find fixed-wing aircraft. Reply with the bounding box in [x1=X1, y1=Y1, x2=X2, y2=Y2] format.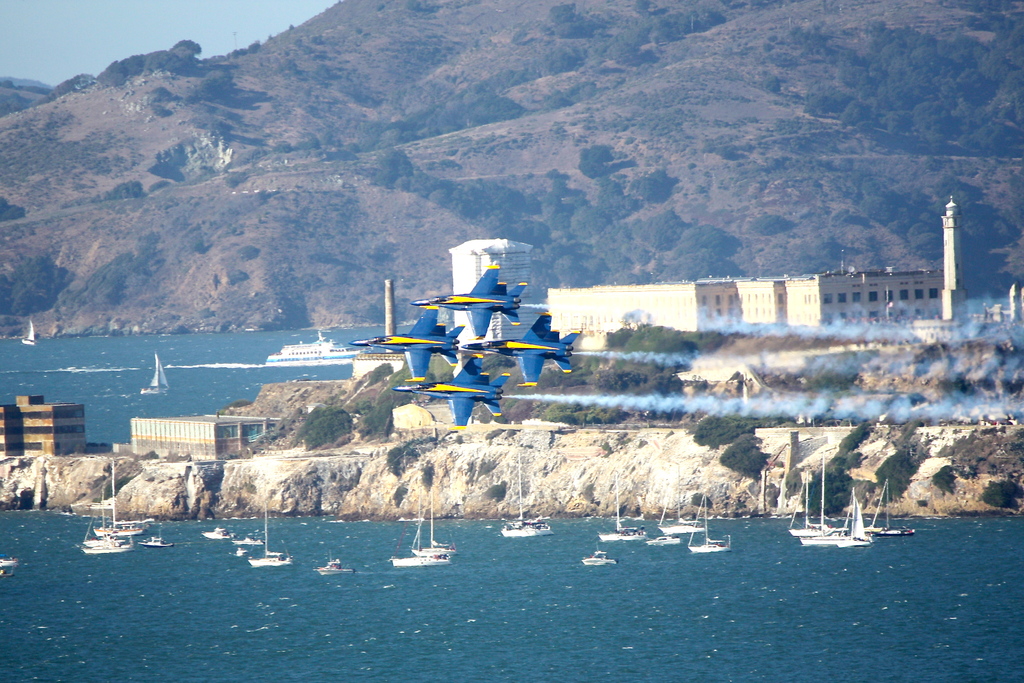
[x1=349, y1=302, x2=466, y2=384].
